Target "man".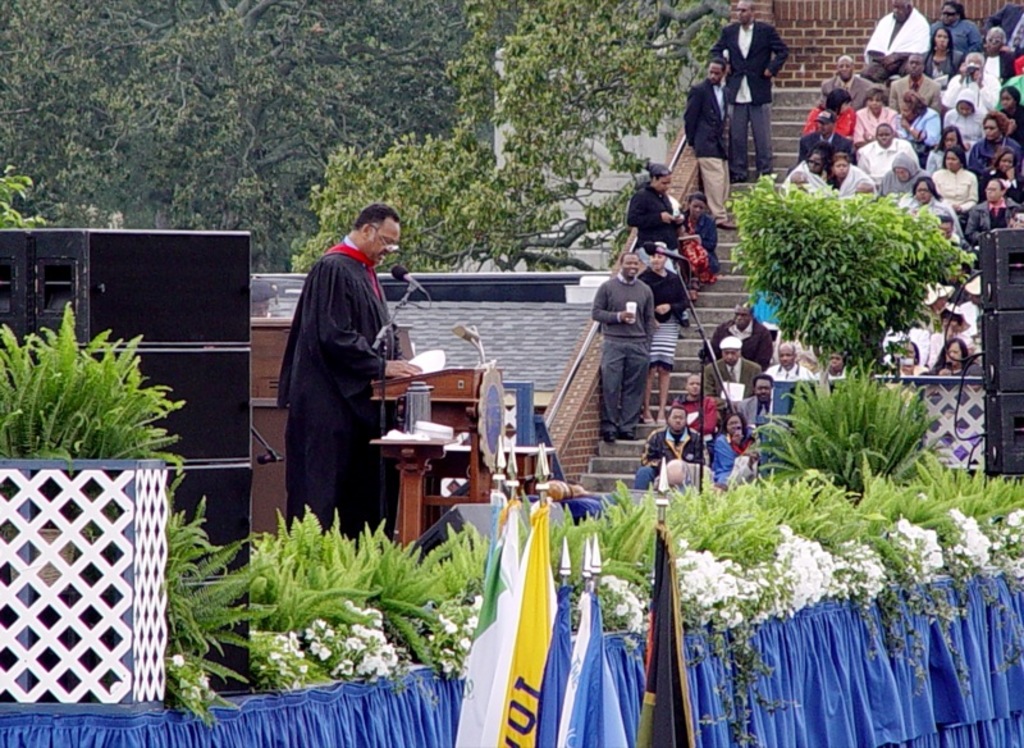
Target region: <box>681,59,737,223</box>.
